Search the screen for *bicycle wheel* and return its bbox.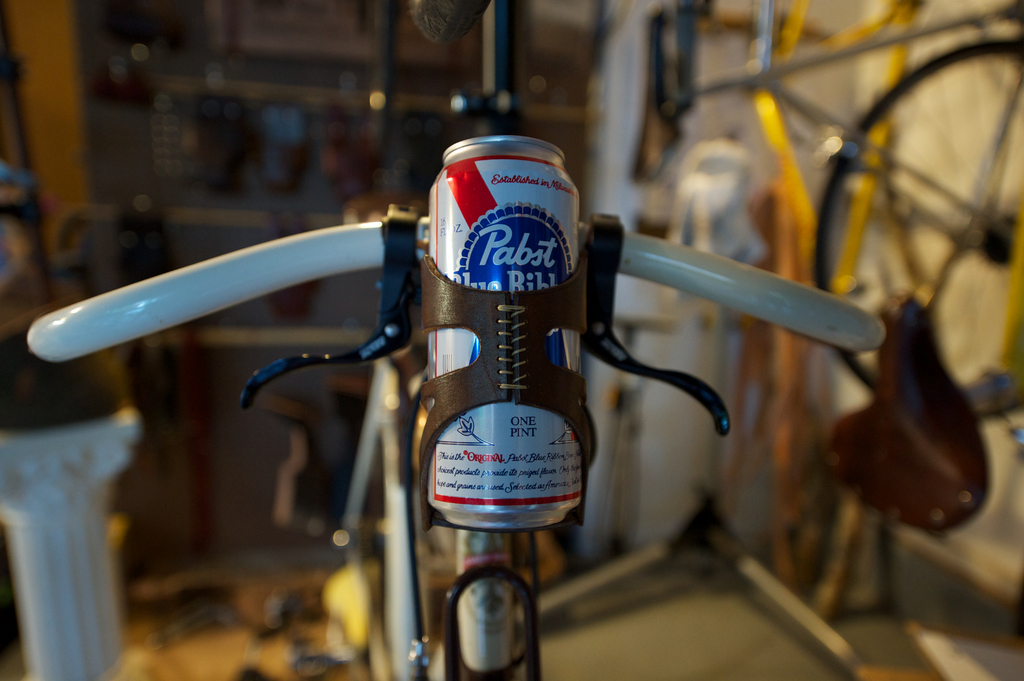
Found: (left=788, top=15, right=1023, bottom=437).
